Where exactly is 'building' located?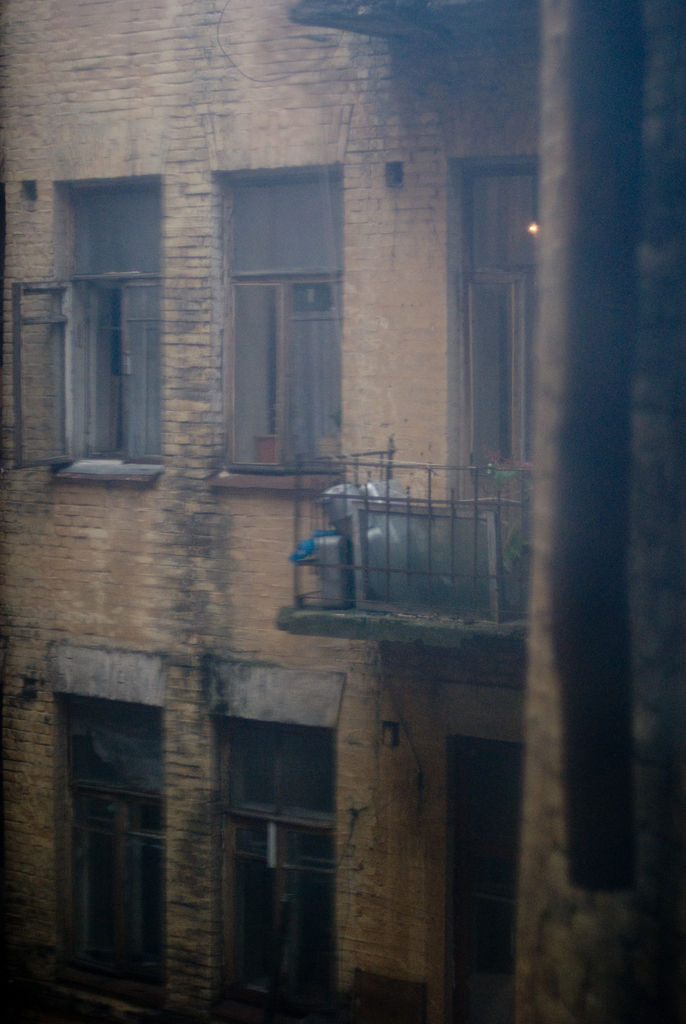
Its bounding box is {"left": 0, "top": 0, "right": 685, "bottom": 1023}.
